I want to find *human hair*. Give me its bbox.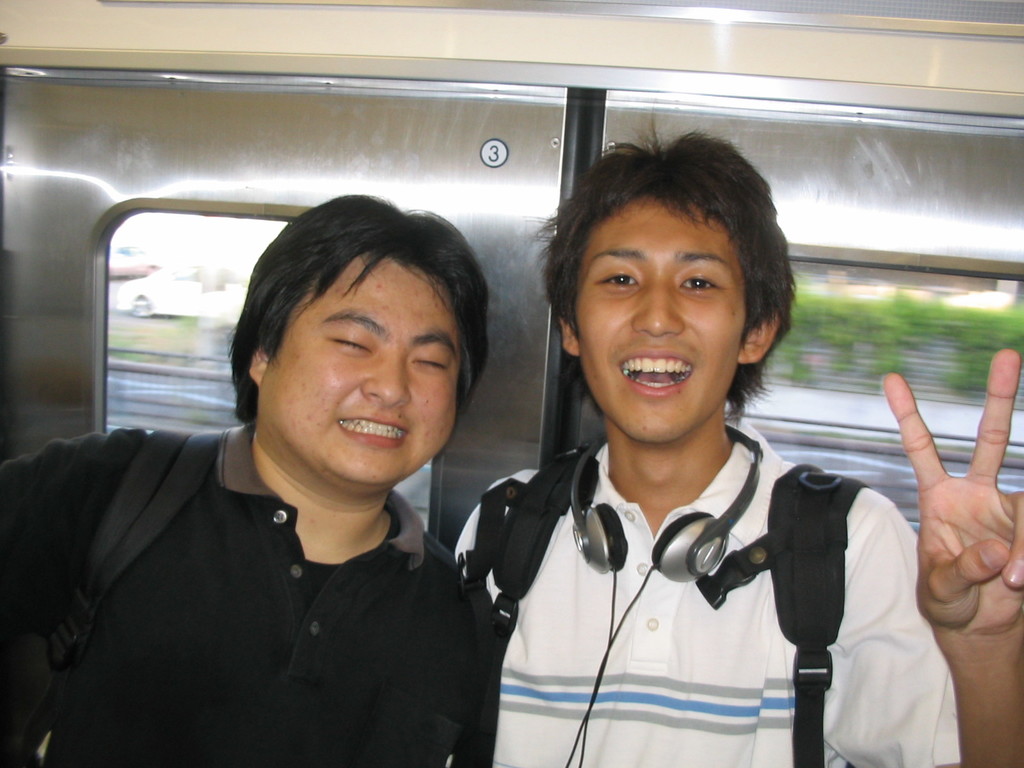
BBox(514, 129, 803, 456).
